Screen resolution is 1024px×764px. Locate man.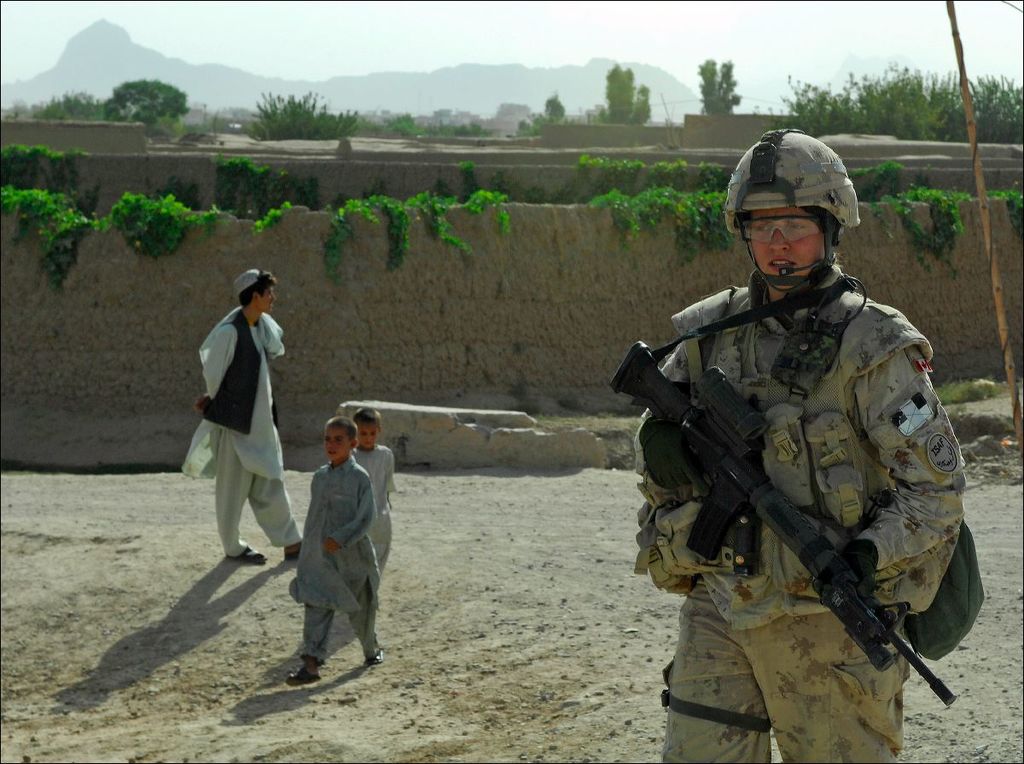
{"x1": 184, "y1": 265, "x2": 294, "y2": 602}.
